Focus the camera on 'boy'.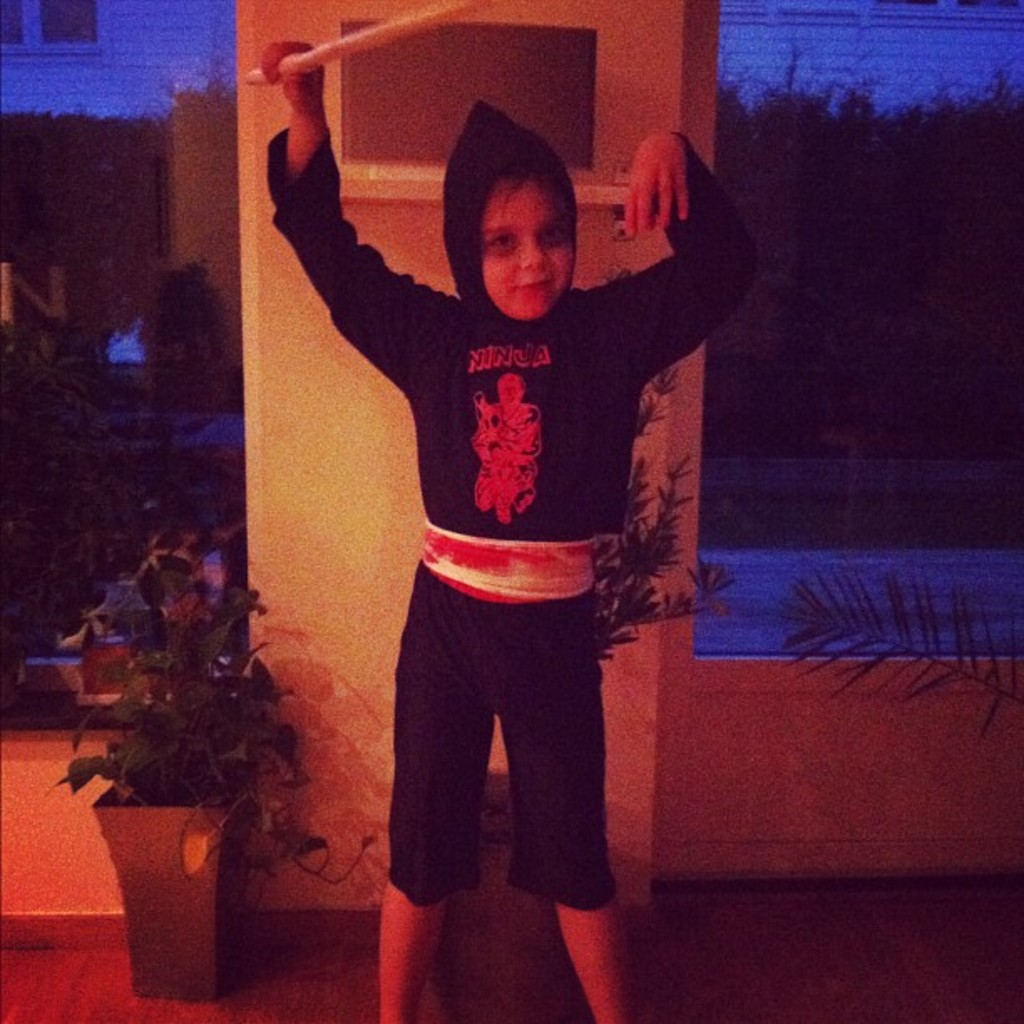
Focus region: left=283, top=60, right=723, bottom=945.
